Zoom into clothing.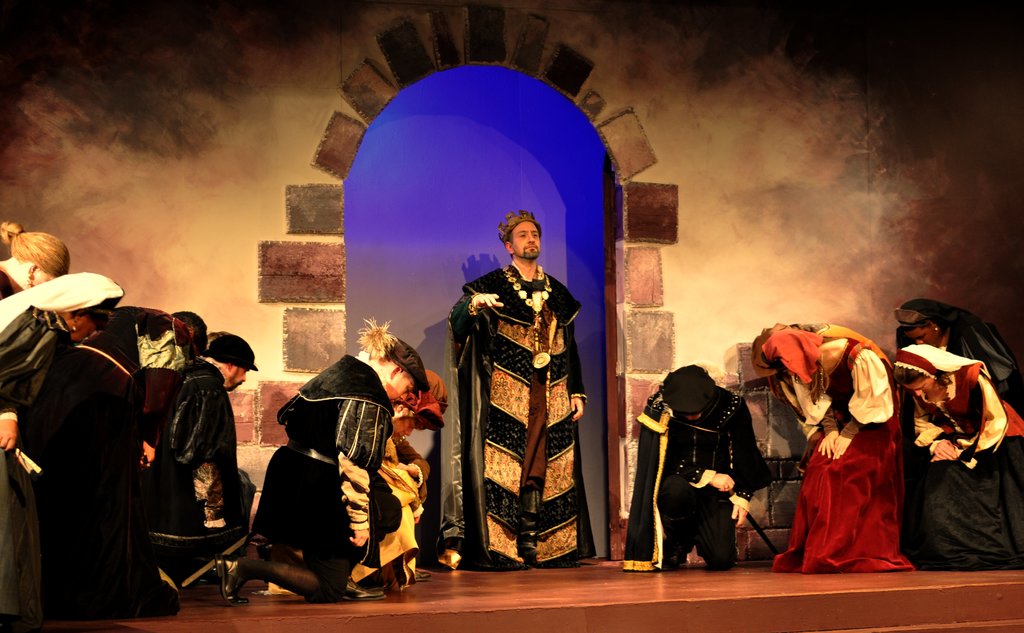
Zoom target: bbox=[767, 320, 893, 574].
